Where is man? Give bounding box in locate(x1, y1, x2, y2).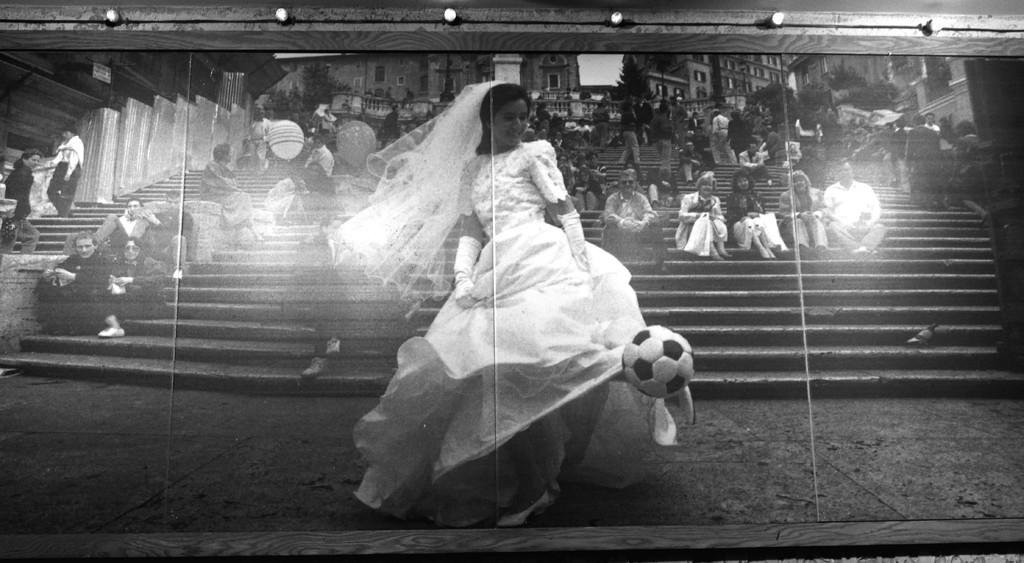
locate(815, 156, 884, 257).
